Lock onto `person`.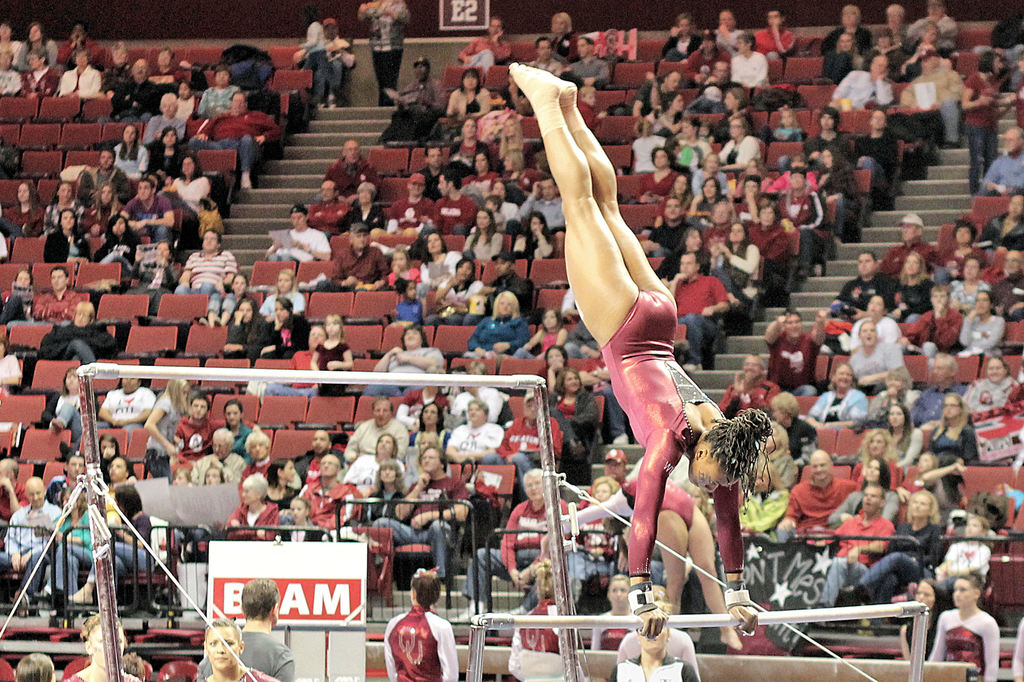
Locked: (left=606, top=610, right=705, bottom=681).
